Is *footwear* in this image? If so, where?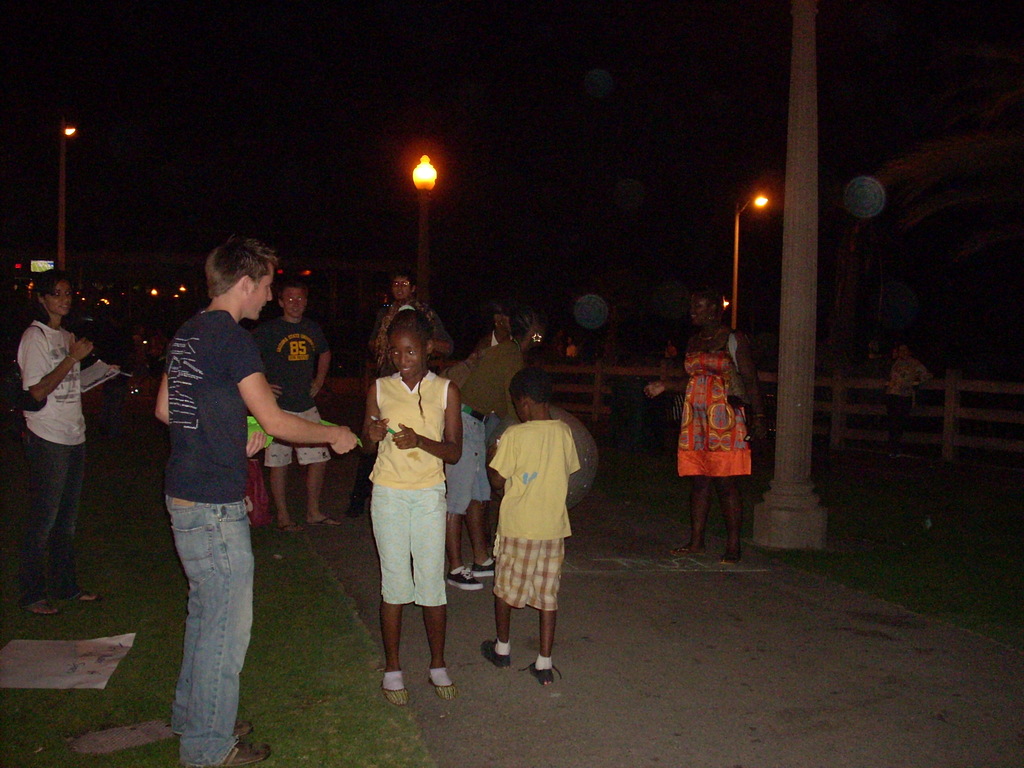
Yes, at left=381, top=683, right=408, bottom=708.
